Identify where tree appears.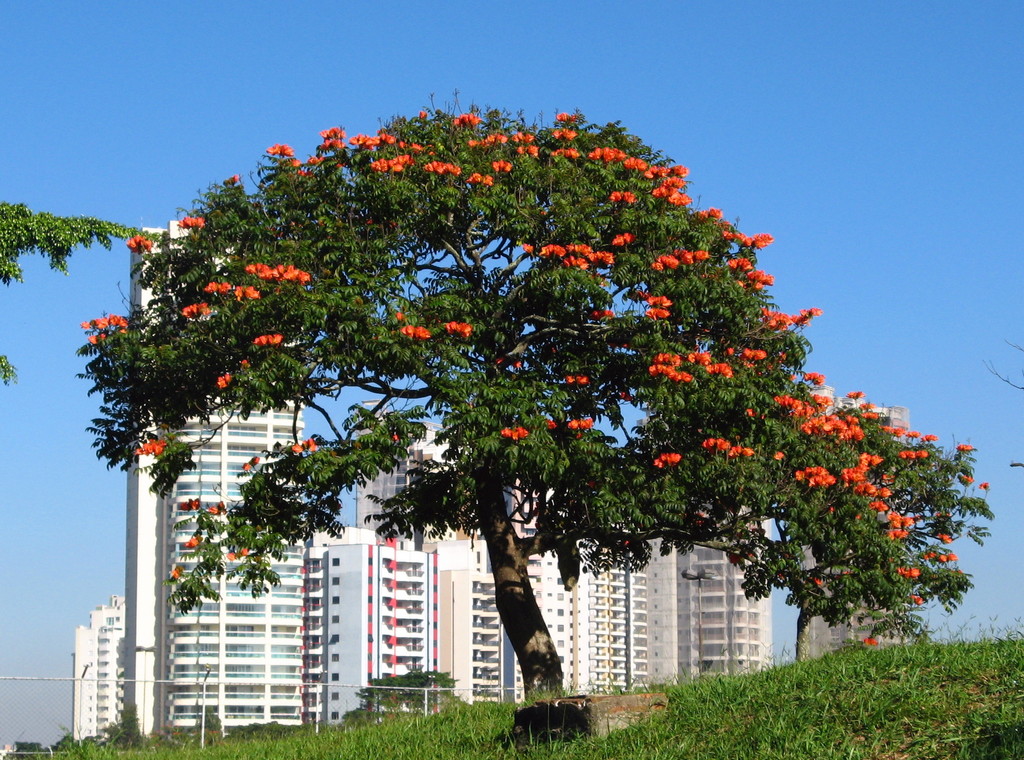
Appears at <box>95,700,156,738</box>.
